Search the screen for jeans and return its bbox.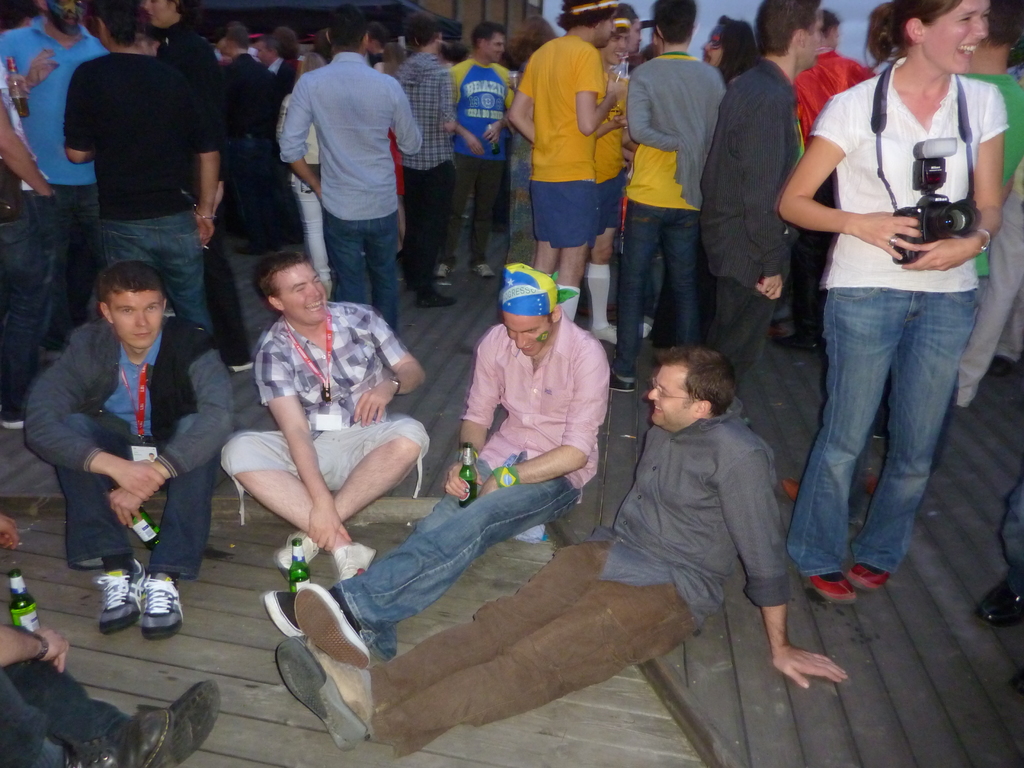
Found: bbox=[100, 210, 214, 339].
